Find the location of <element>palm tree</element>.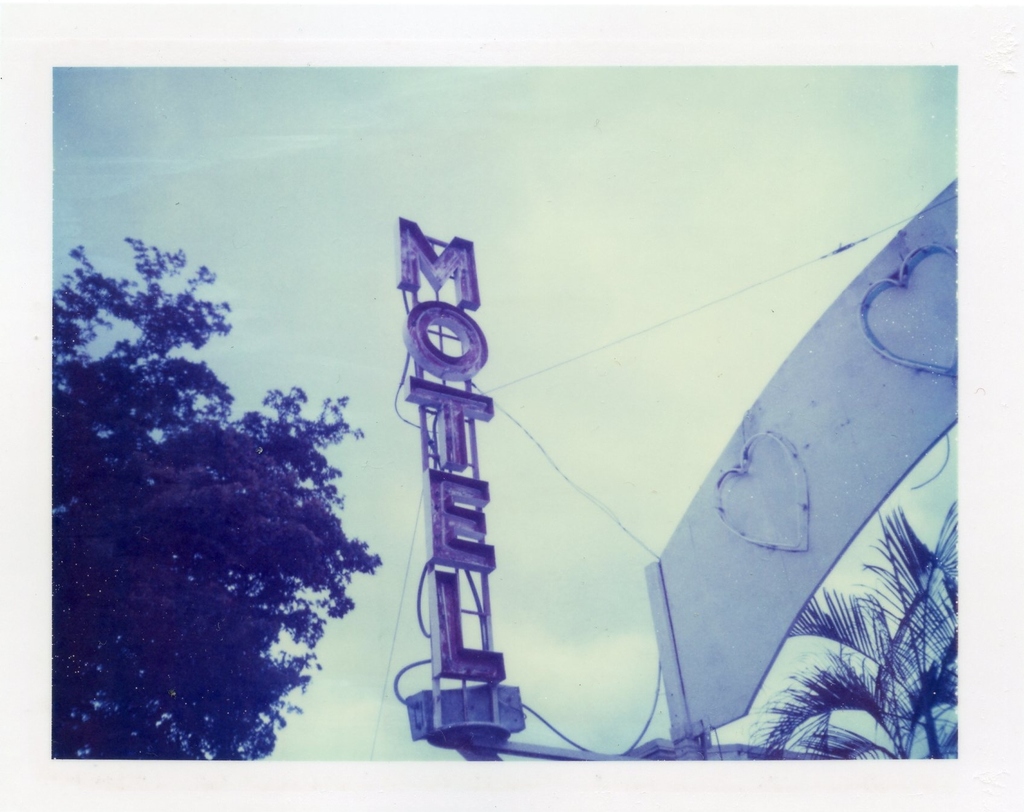
Location: crop(740, 499, 959, 757).
